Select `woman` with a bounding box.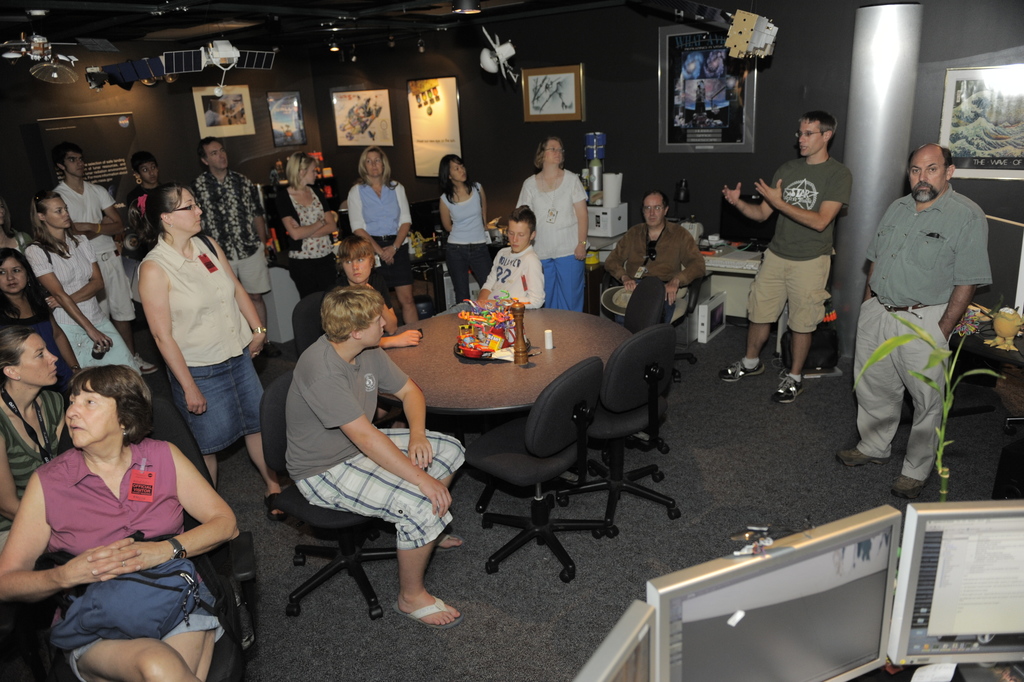
288:150:368:313.
